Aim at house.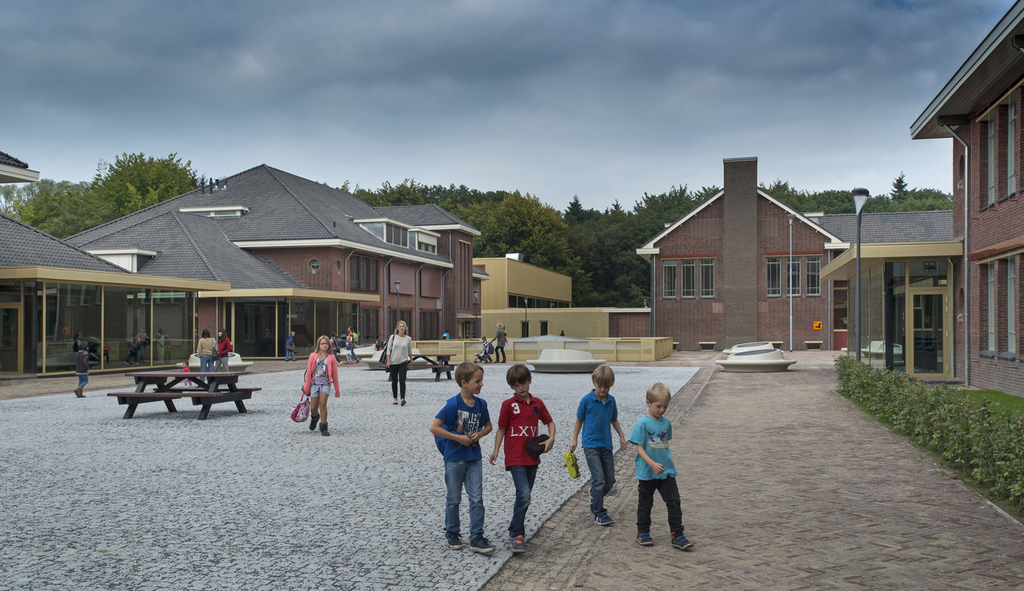
Aimed at locate(934, 12, 1023, 385).
